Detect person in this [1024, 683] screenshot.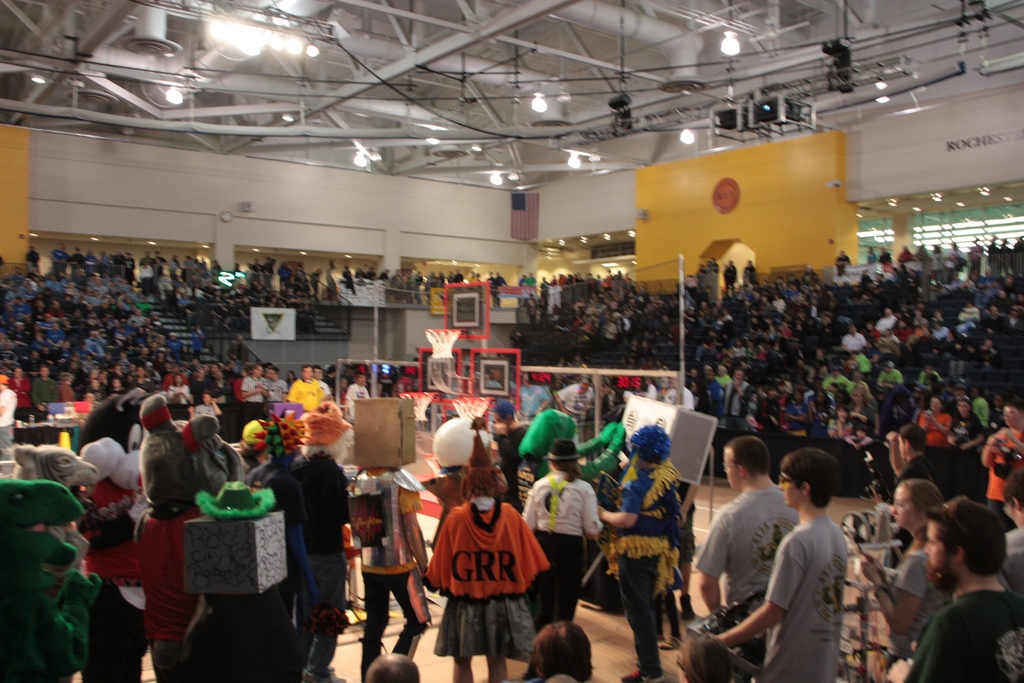
Detection: l=290, t=395, r=349, b=682.
